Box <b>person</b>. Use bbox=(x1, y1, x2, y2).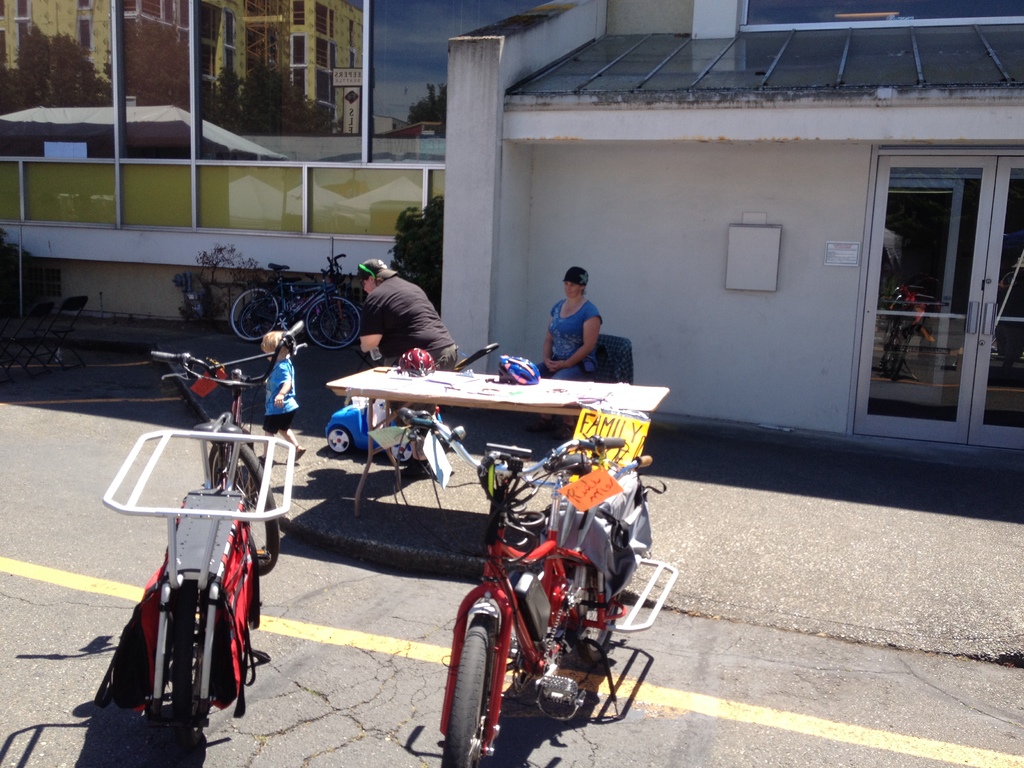
bbox=(540, 266, 598, 378).
